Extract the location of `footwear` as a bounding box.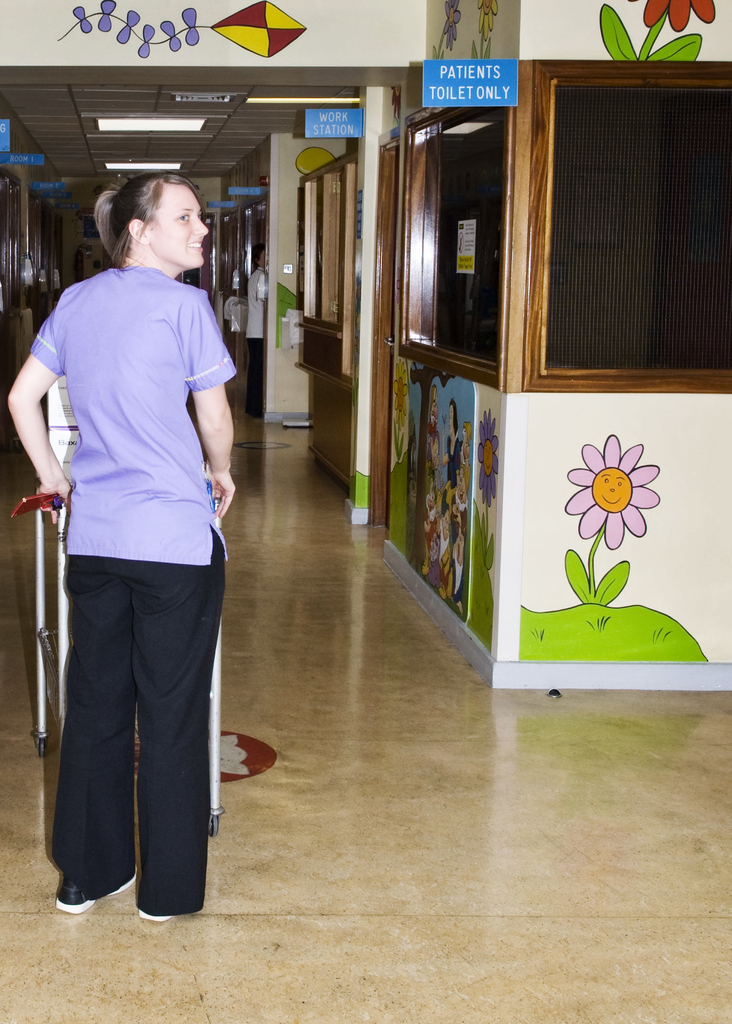
x1=147, y1=895, x2=166, y2=925.
